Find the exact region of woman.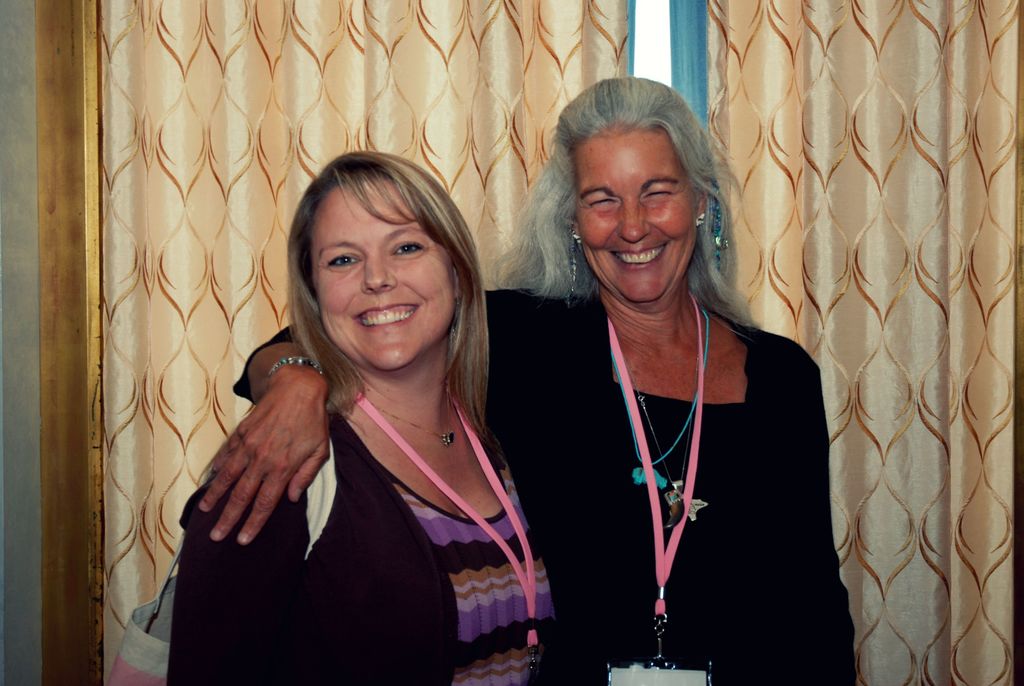
Exact region: (x1=191, y1=77, x2=853, y2=685).
